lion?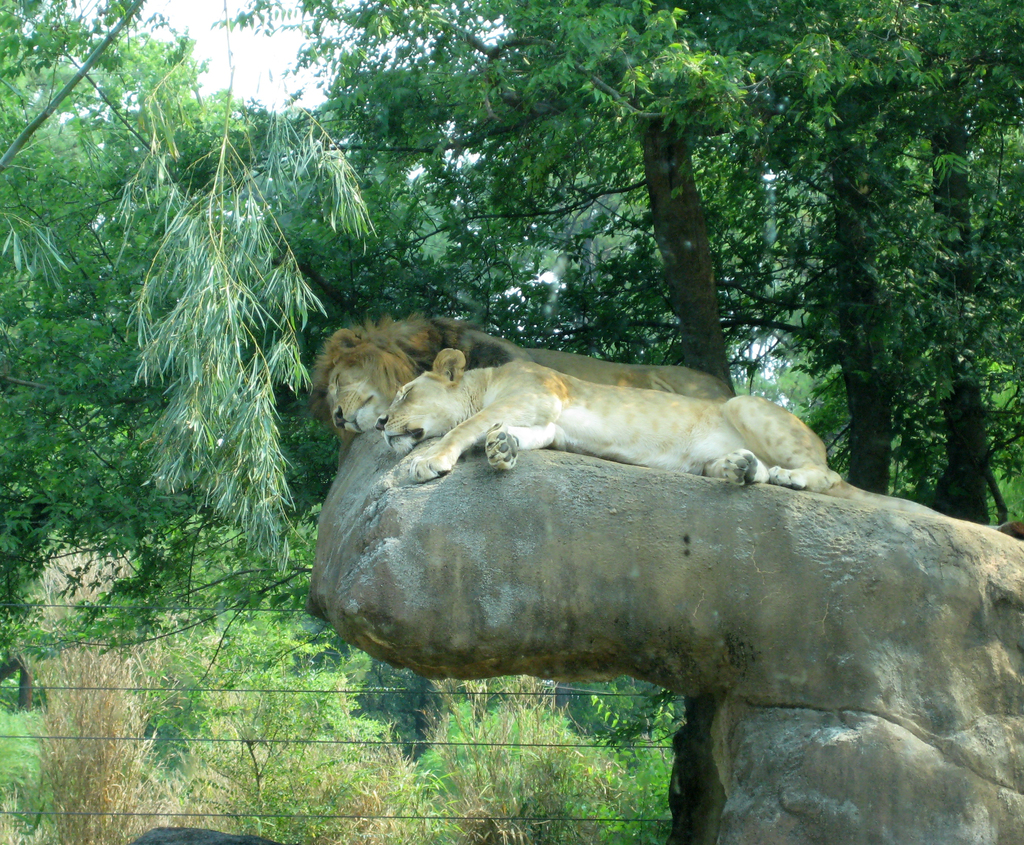
<region>378, 346, 941, 516</region>
